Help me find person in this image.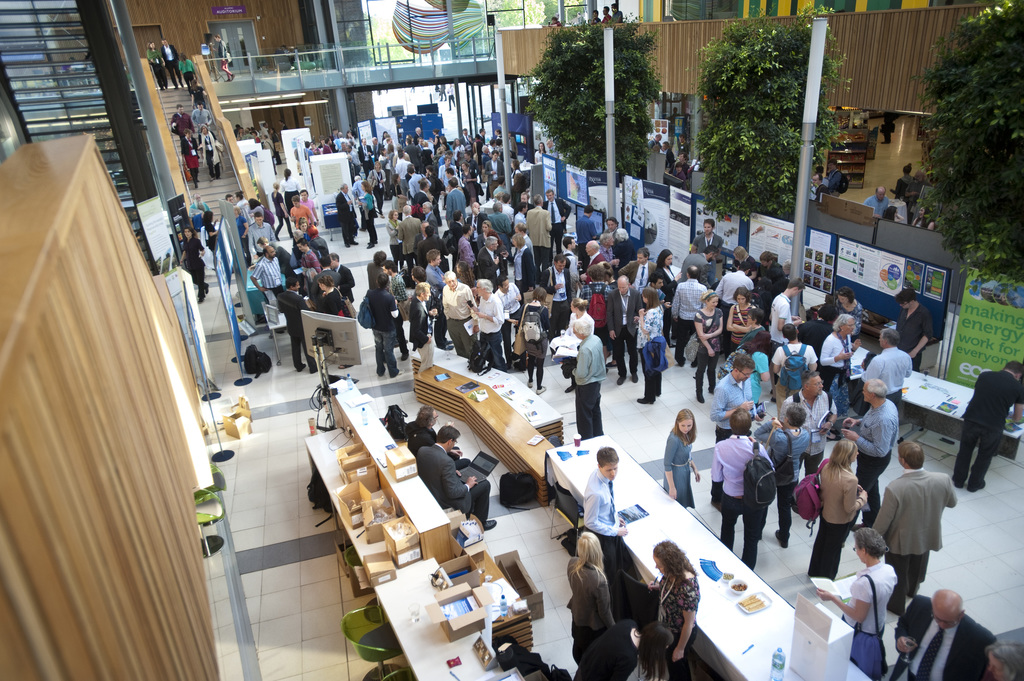
Found it: locate(601, 278, 647, 386).
